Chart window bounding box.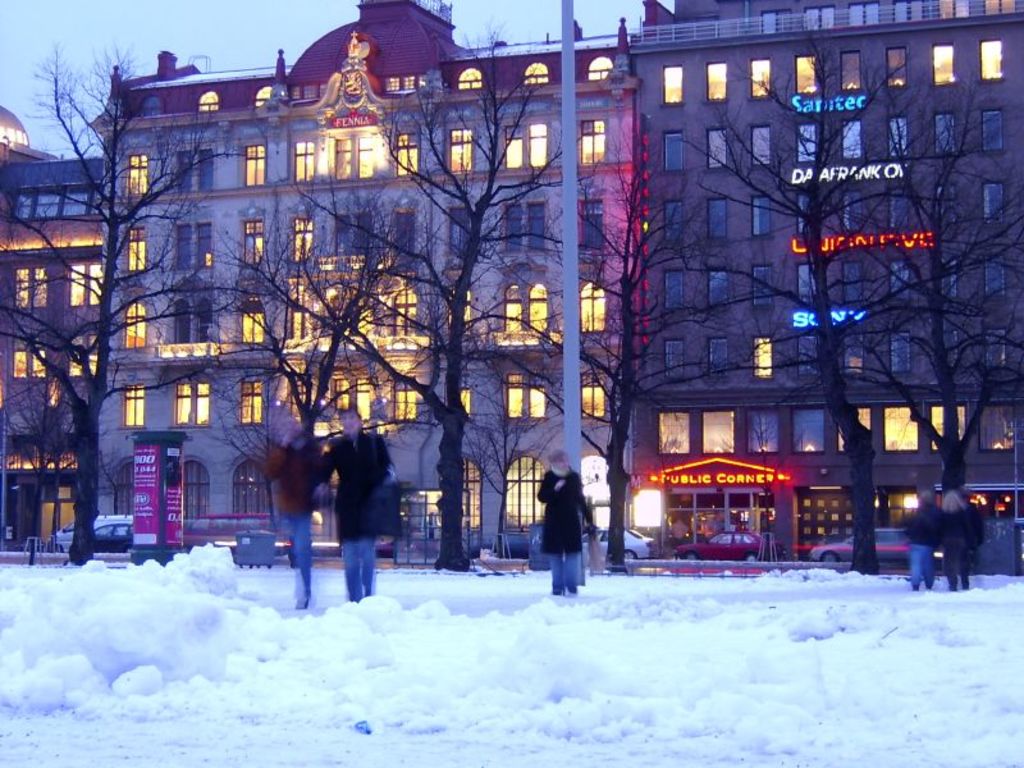
Charted: <region>986, 325, 1009, 380</region>.
